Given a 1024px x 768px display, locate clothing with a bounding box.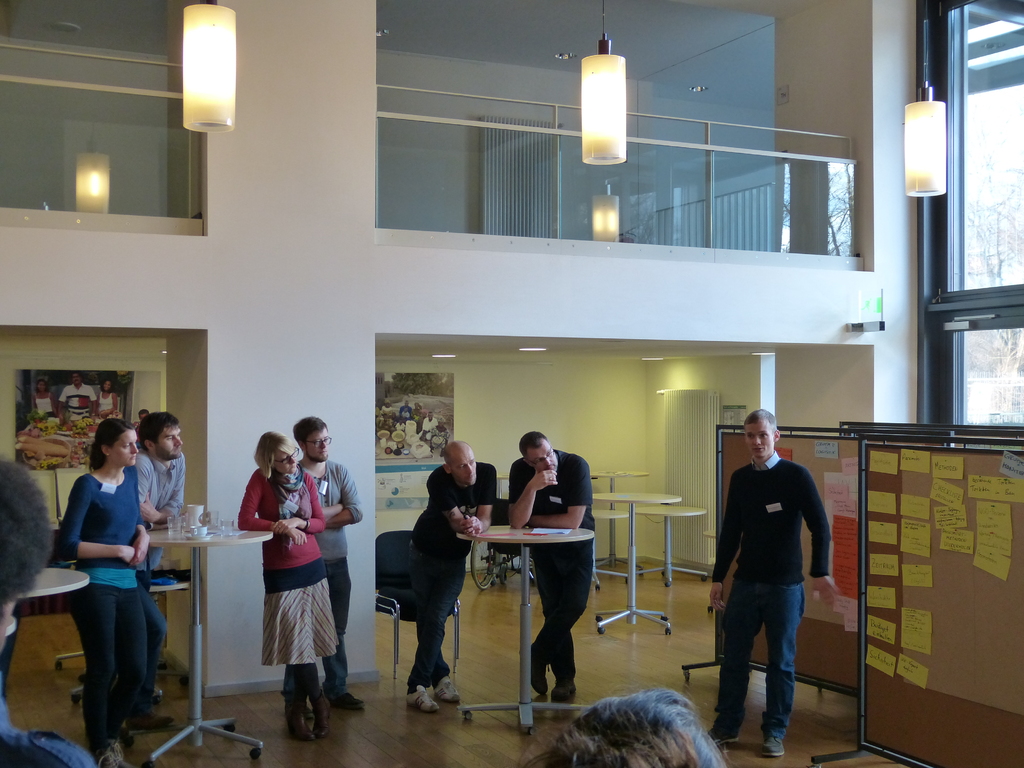
Located: crop(239, 470, 339, 699).
